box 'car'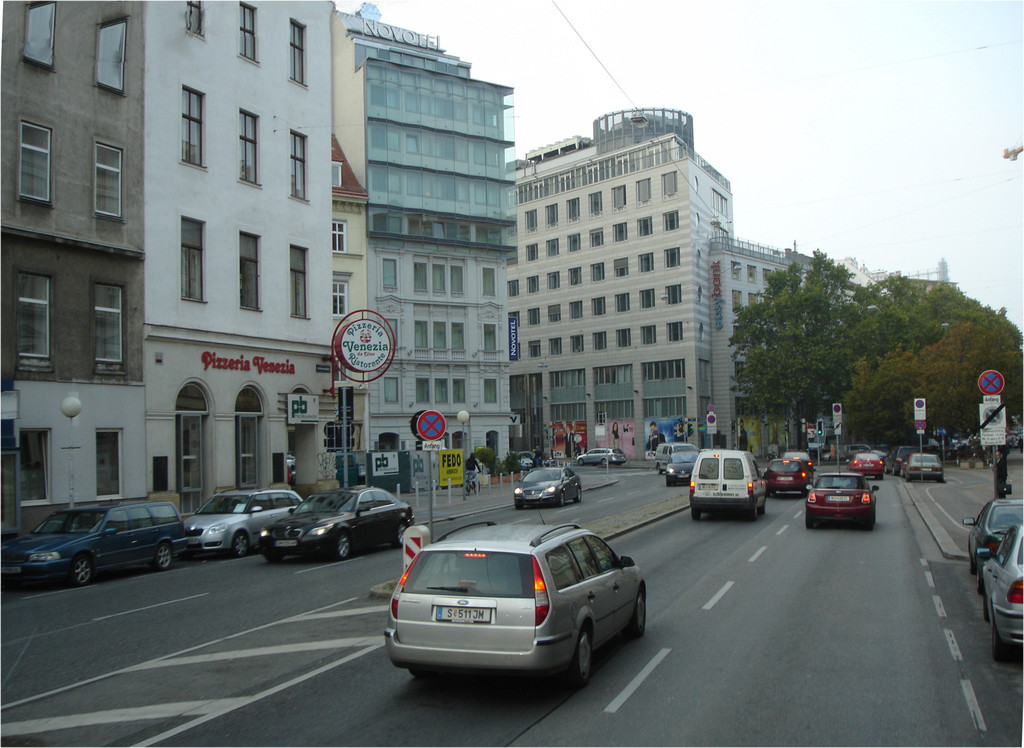
(left=188, top=488, right=316, bottom=557)
